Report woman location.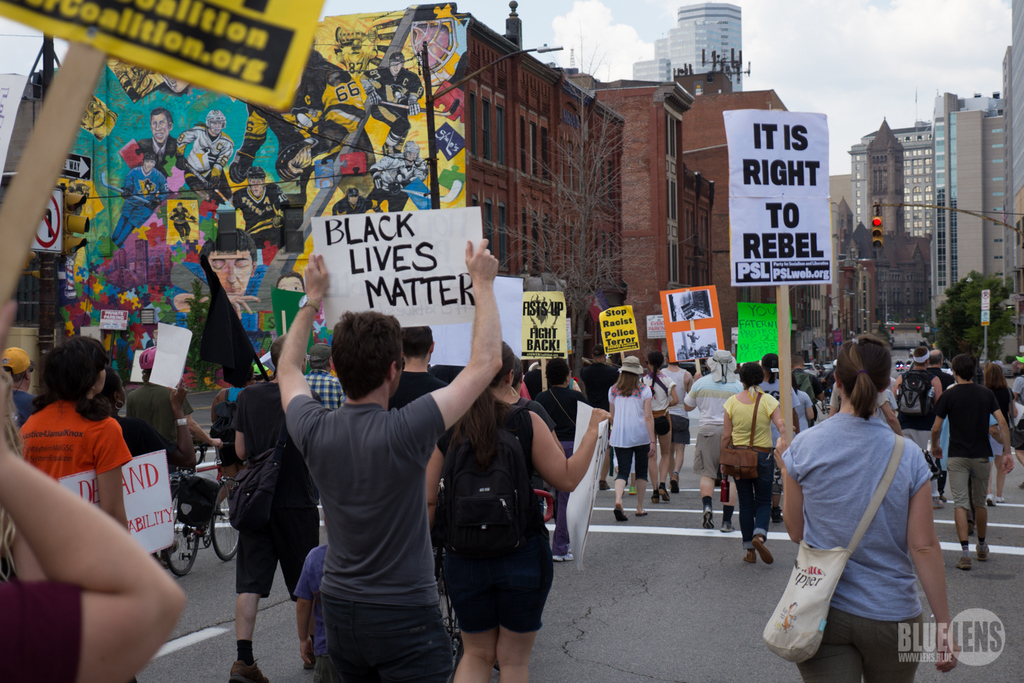
Report: (720,361,784,564).
